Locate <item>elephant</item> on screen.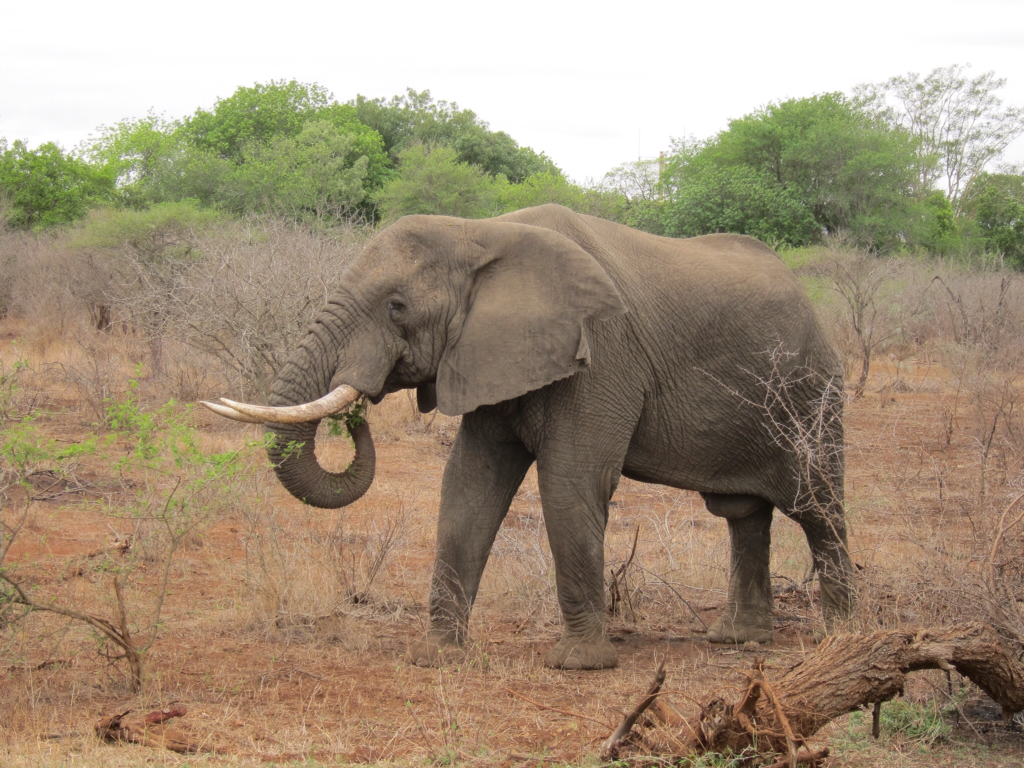
On screen at (228, 194, 855, 670).
